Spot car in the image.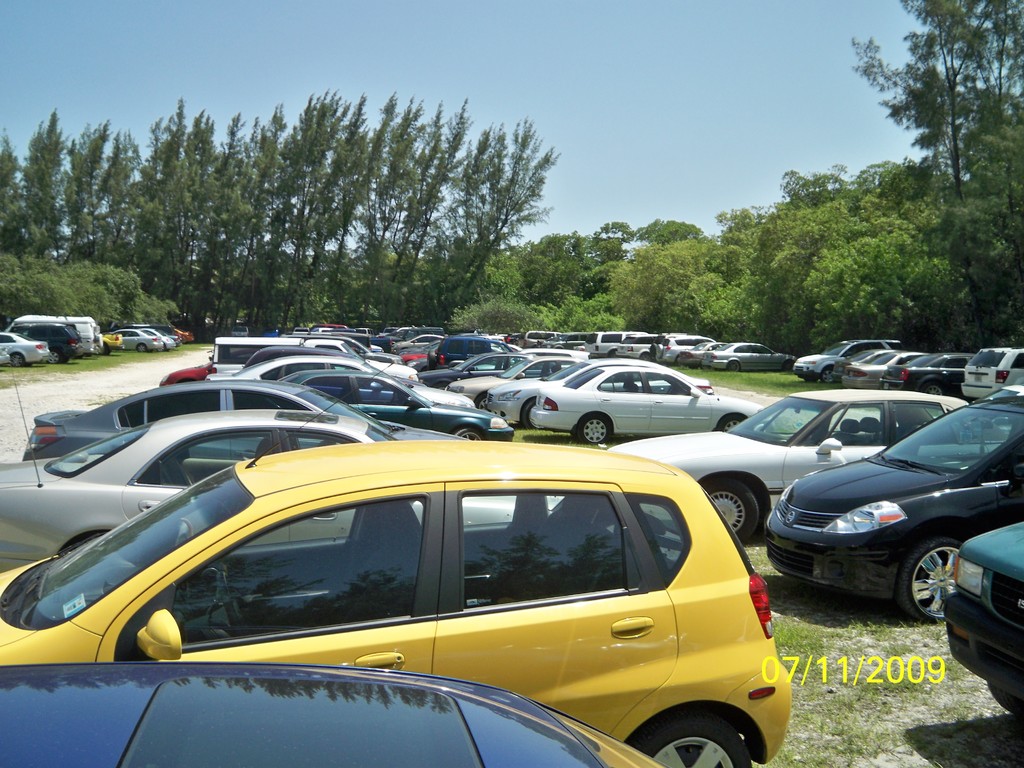
car found at [19, 378, 461, 458].
